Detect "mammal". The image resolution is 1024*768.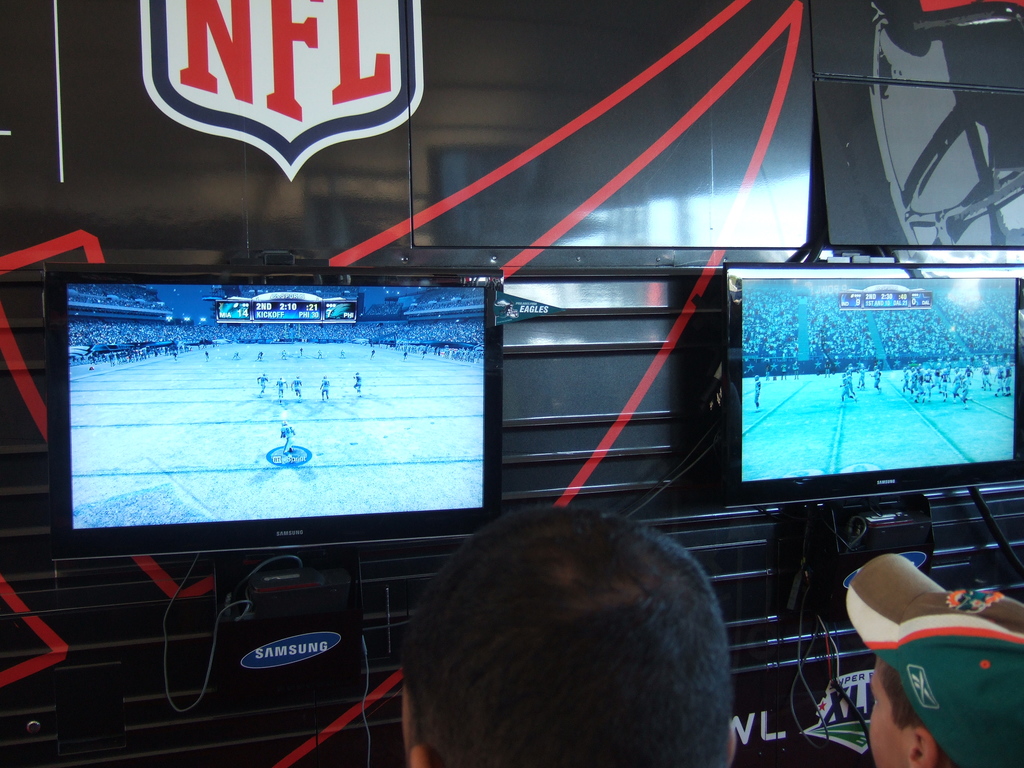
box(420, 350, 426, 358).
